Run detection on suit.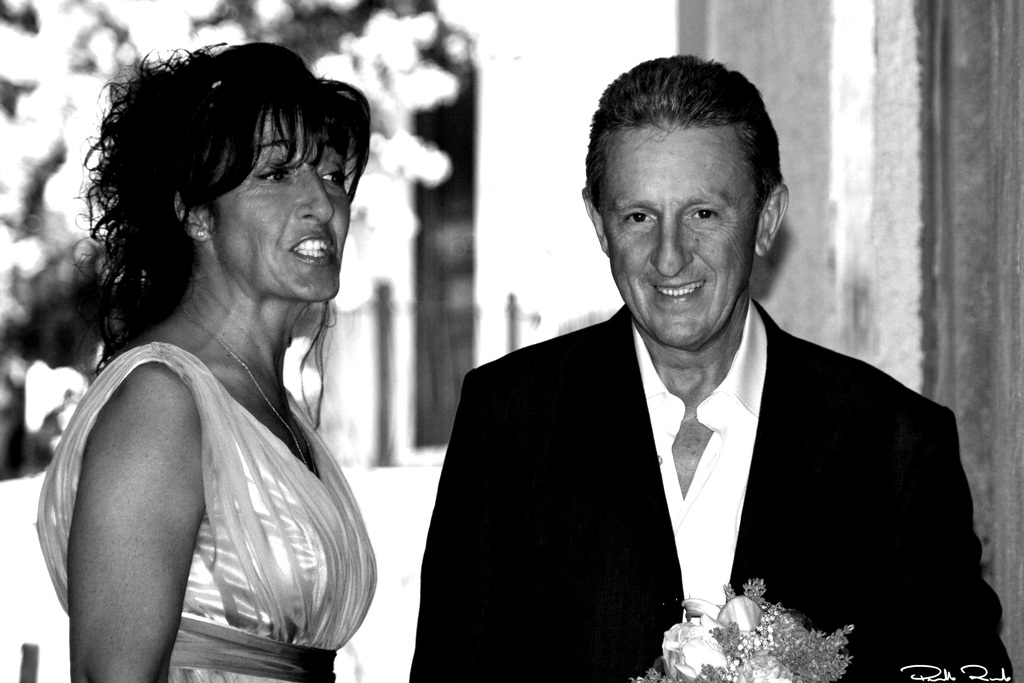
Result: box=[422, 123, 961, 648].
